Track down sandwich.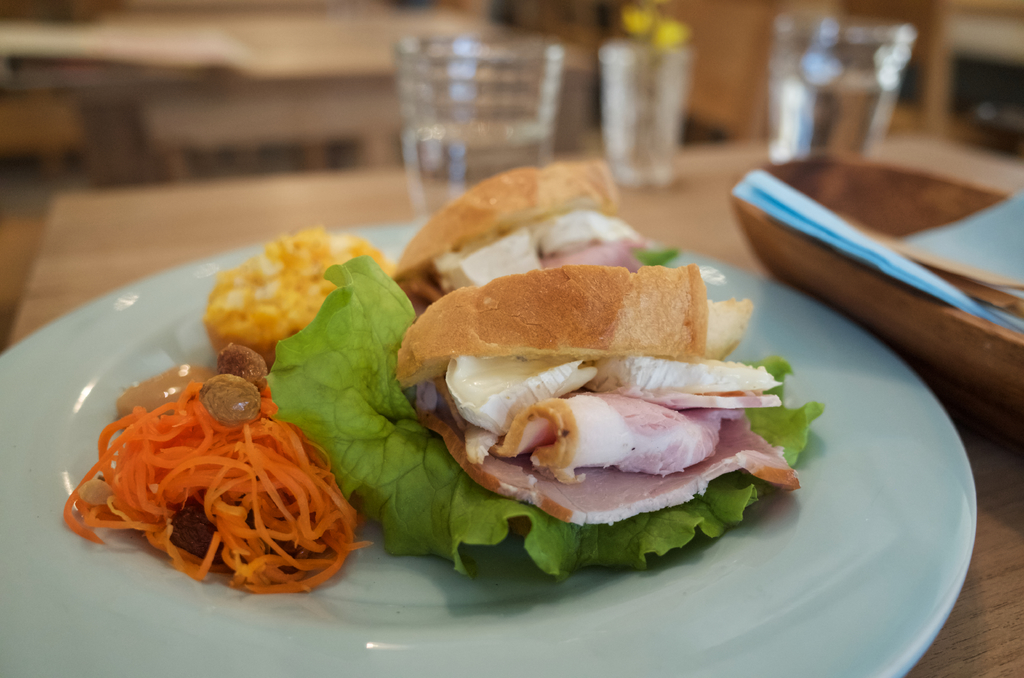
Tracked to (386, 266, 799, 523).
